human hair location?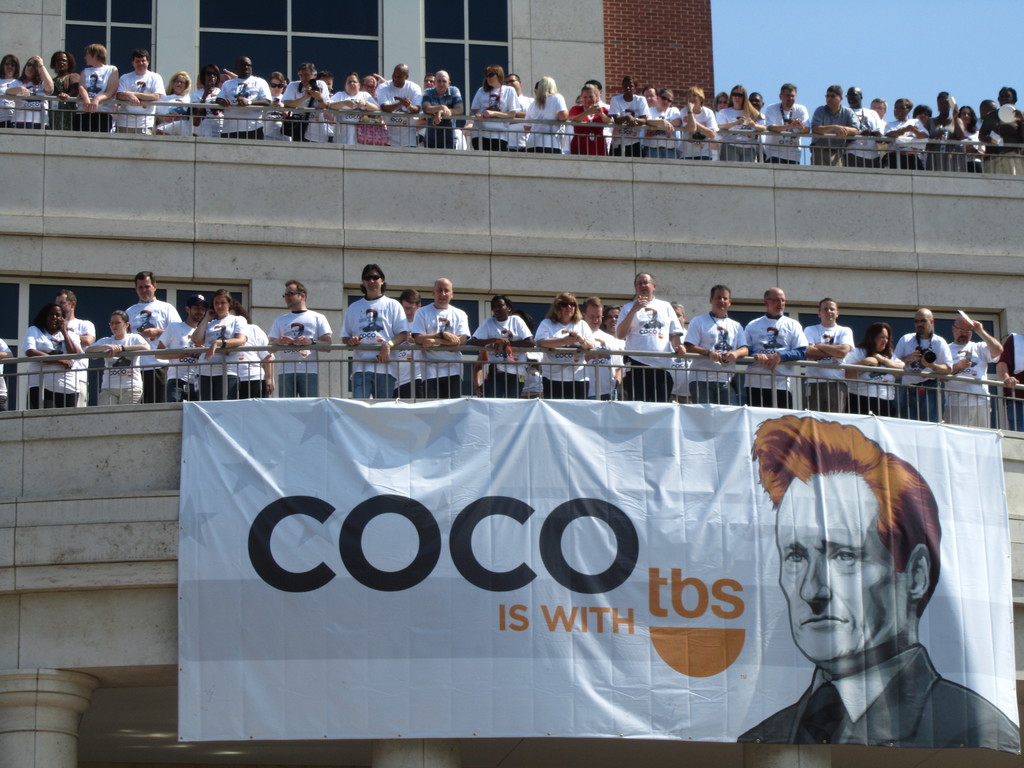
<region>358, 262, 385, 294</region>
